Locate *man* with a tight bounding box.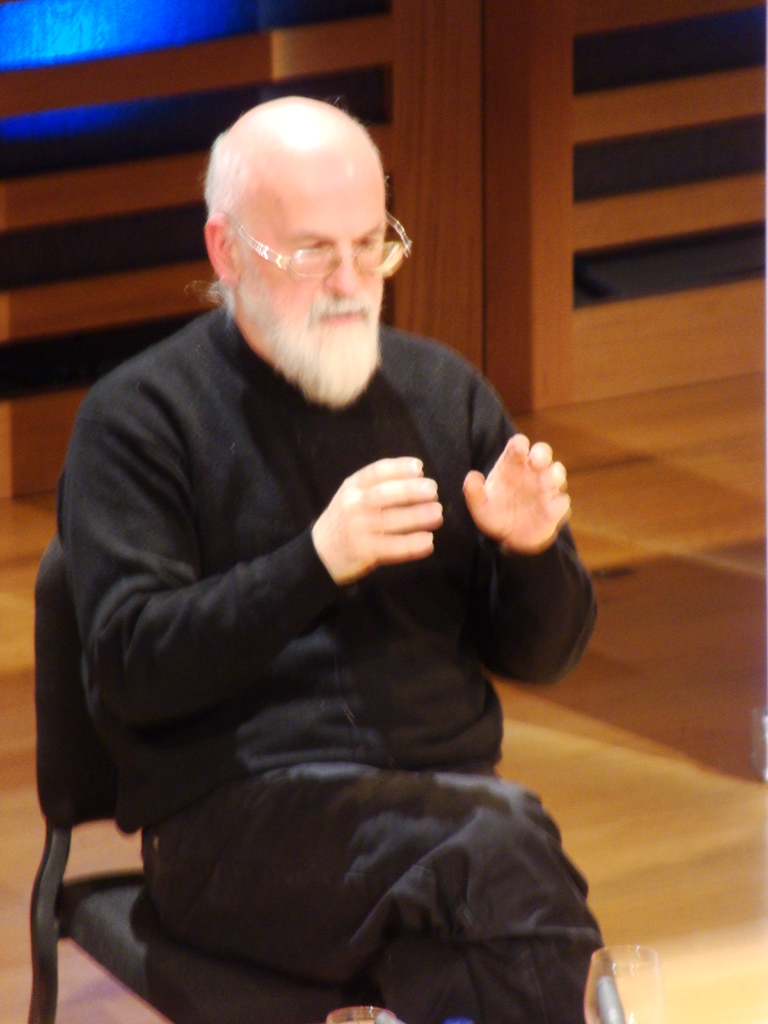
box(26, 99, 650, 1023).
